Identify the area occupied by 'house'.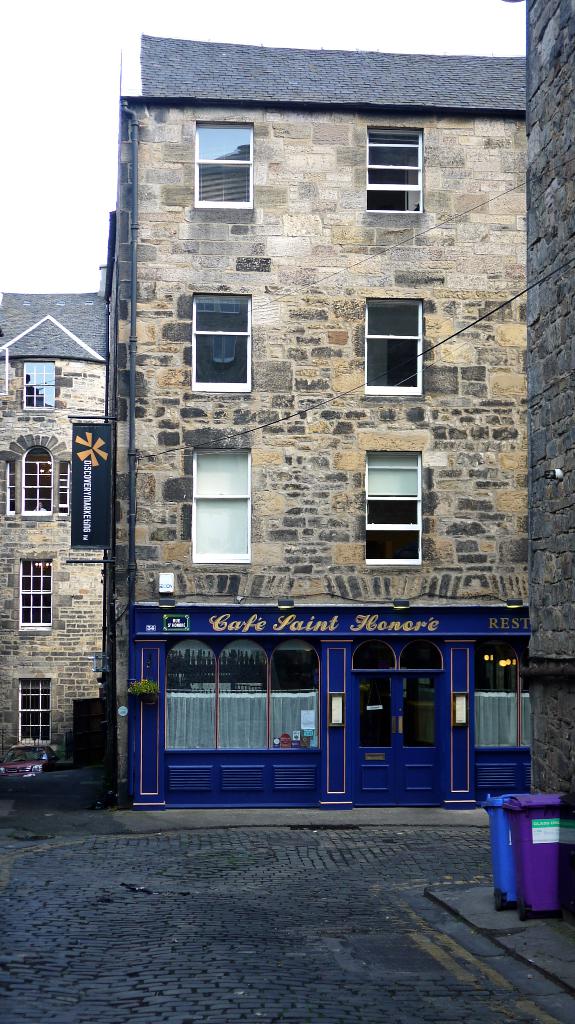
Area: (x1=528, y1=0, x2=574, y2=735).
